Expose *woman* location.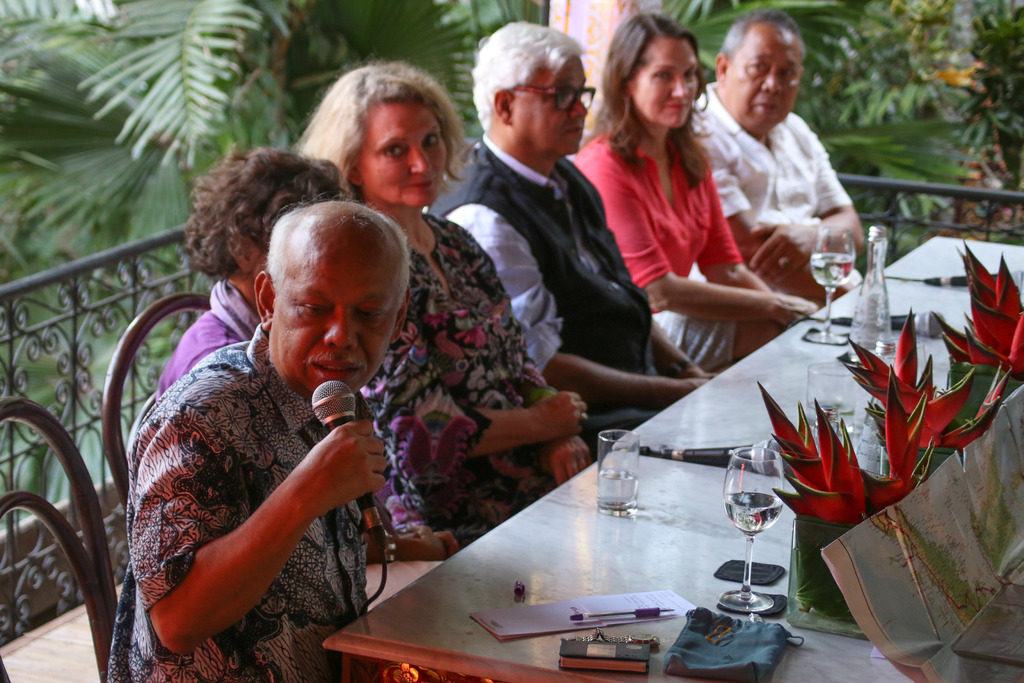
Exposed at crop(586, 40, 754, 327).
